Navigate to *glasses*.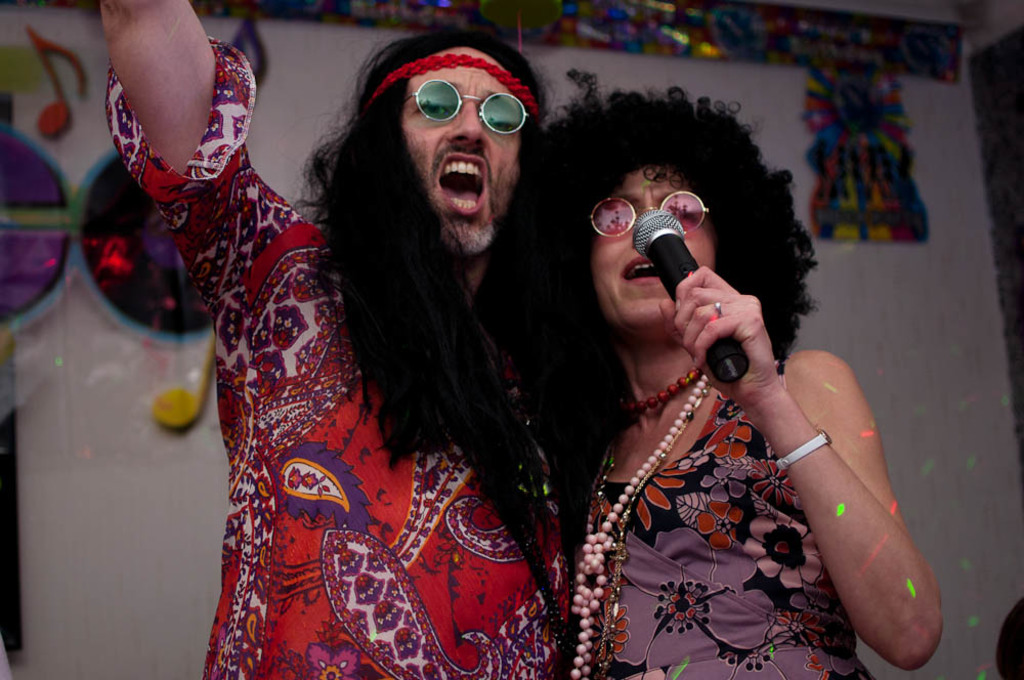
Navigation target: crop(587, 195, 715, 237).
